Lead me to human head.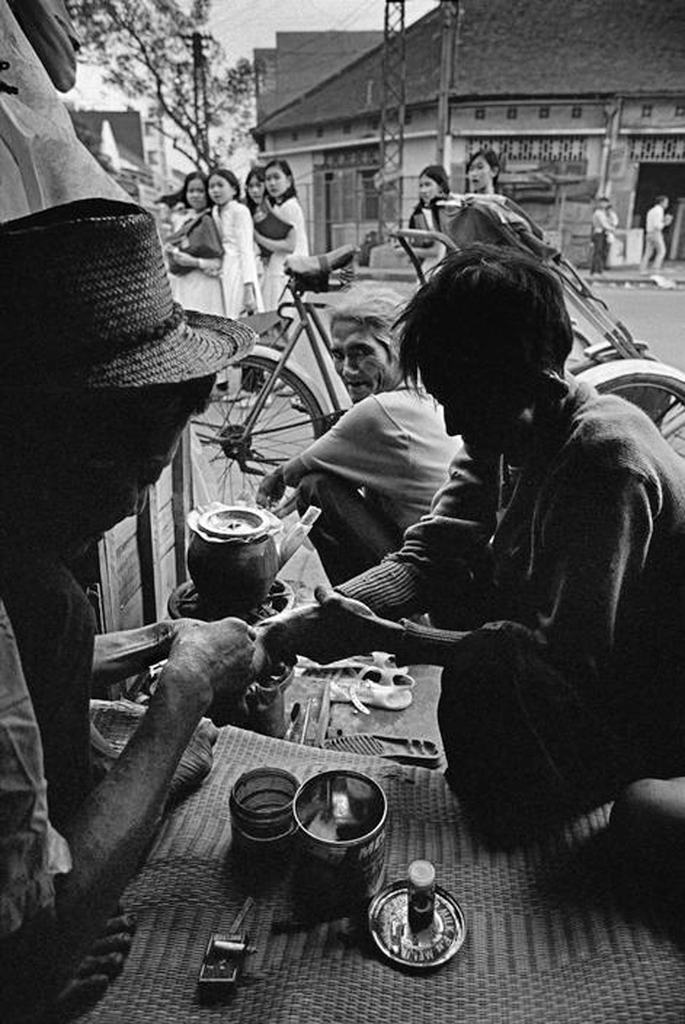
Lead to rect(467, 156, 496, 196).
